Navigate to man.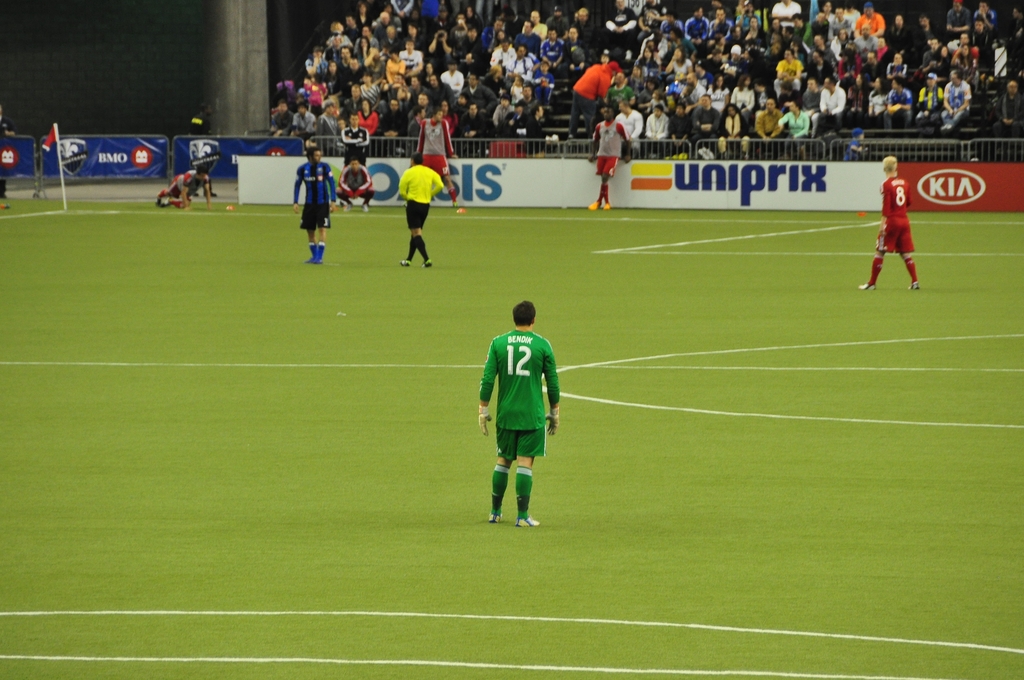
Navigation target: [x1=417, y1=110, x2=463, y2=210].
